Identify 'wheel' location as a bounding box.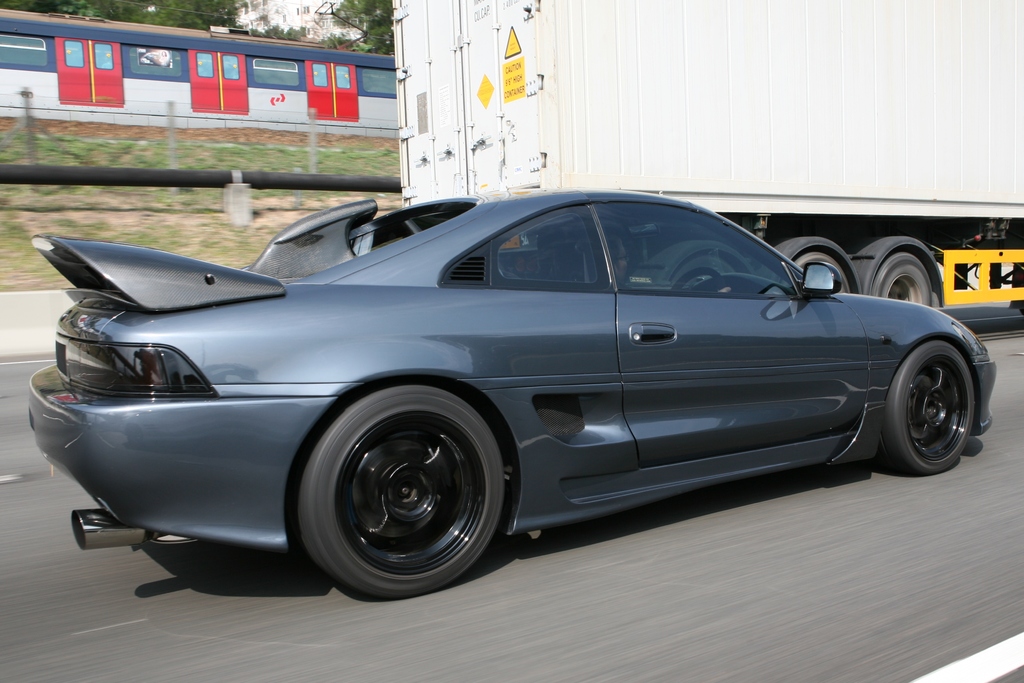
[673,266,726,287].
